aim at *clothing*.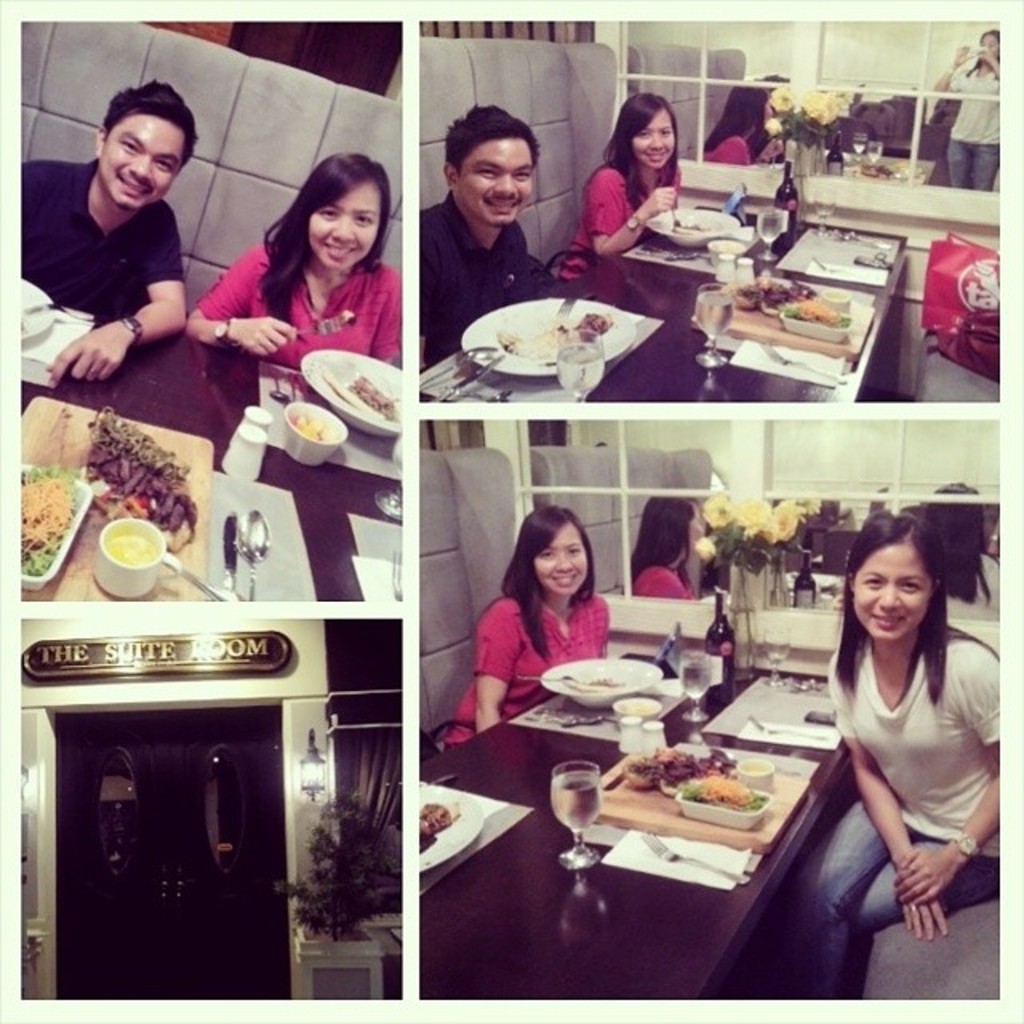
Aimed at {"x1": 626, "y1": 550, "x2": 701, "y2": 608}.
